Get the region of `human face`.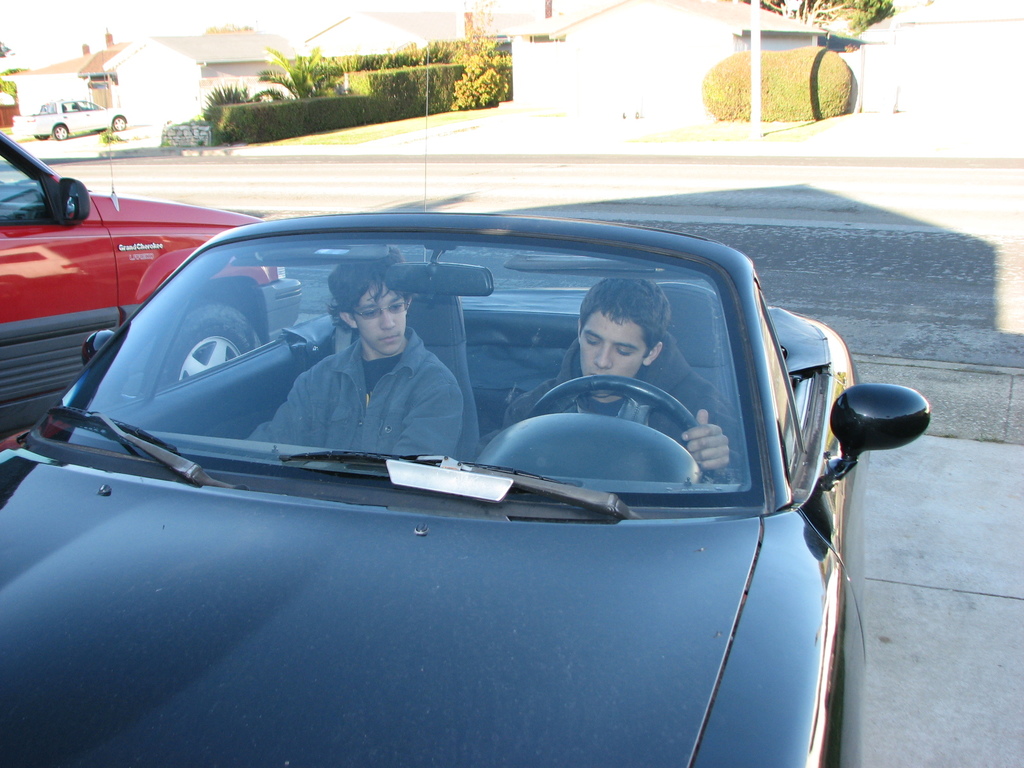
570,314,650,397.
